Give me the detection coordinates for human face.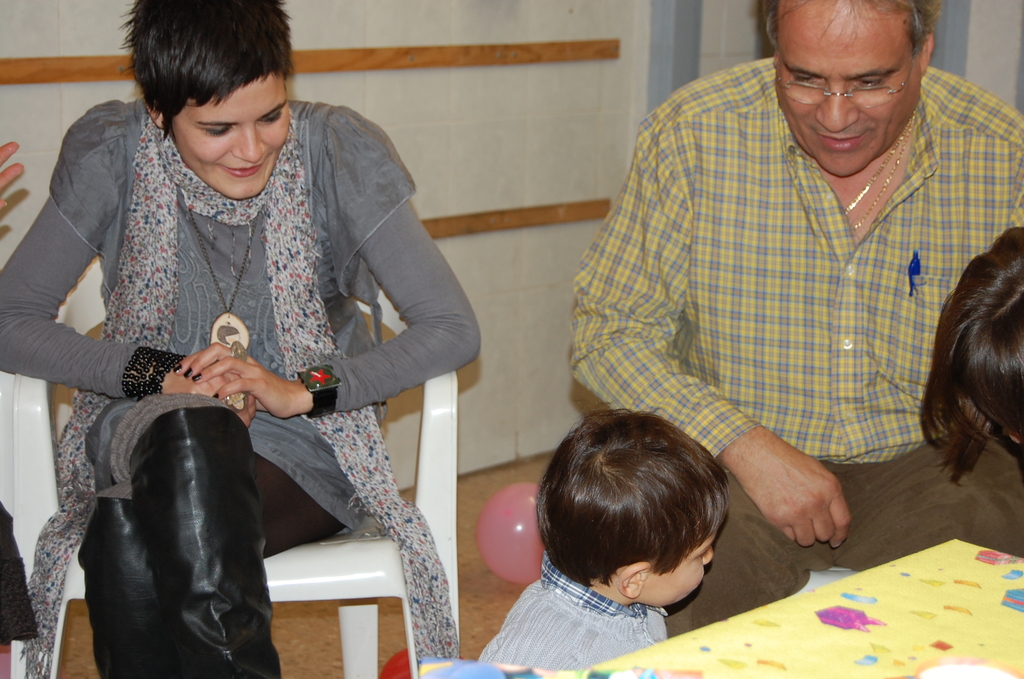
select_region(767, 0, 927, 177).
